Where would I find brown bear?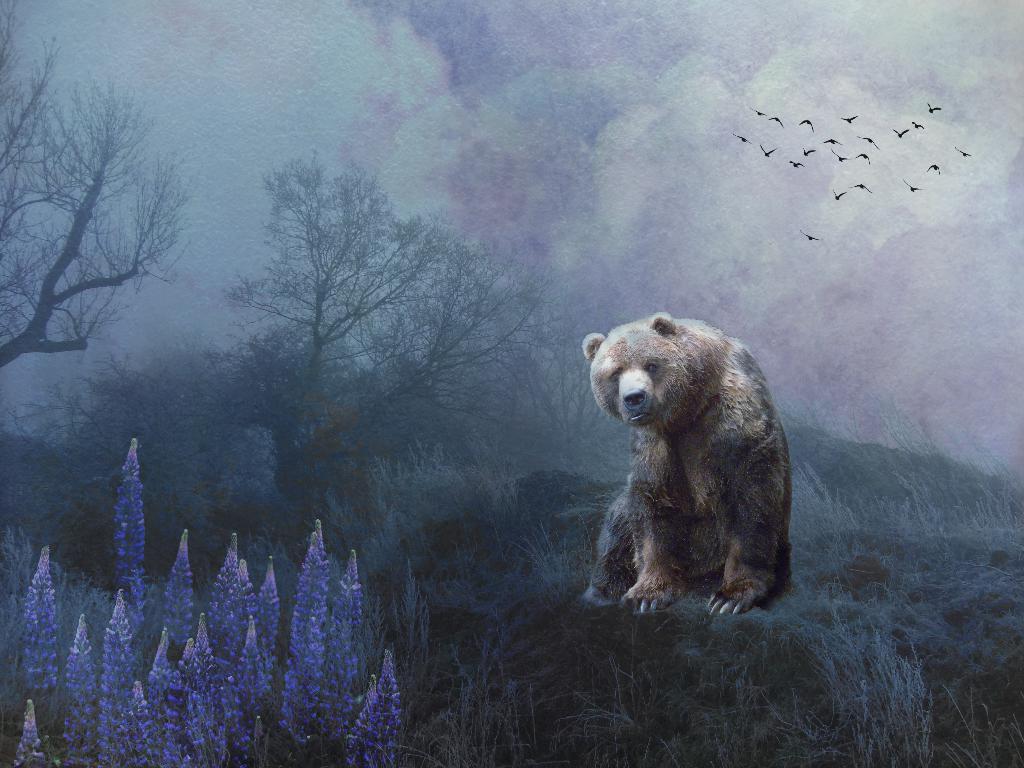
At (586, 307, 795, 612).
